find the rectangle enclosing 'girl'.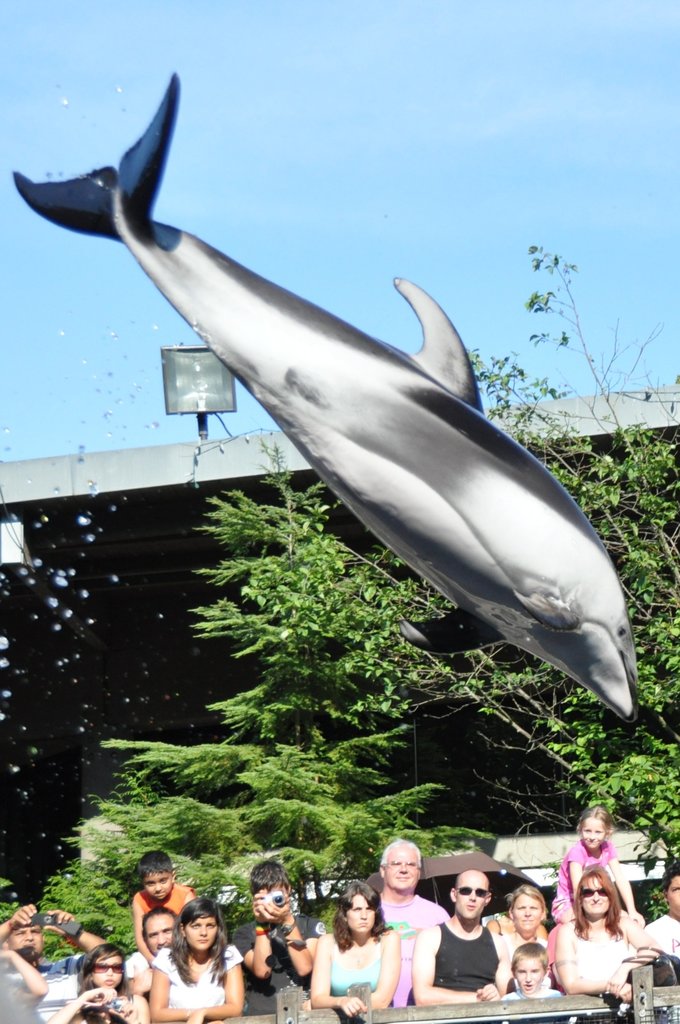
locate(150, 893, 245, 1021).
